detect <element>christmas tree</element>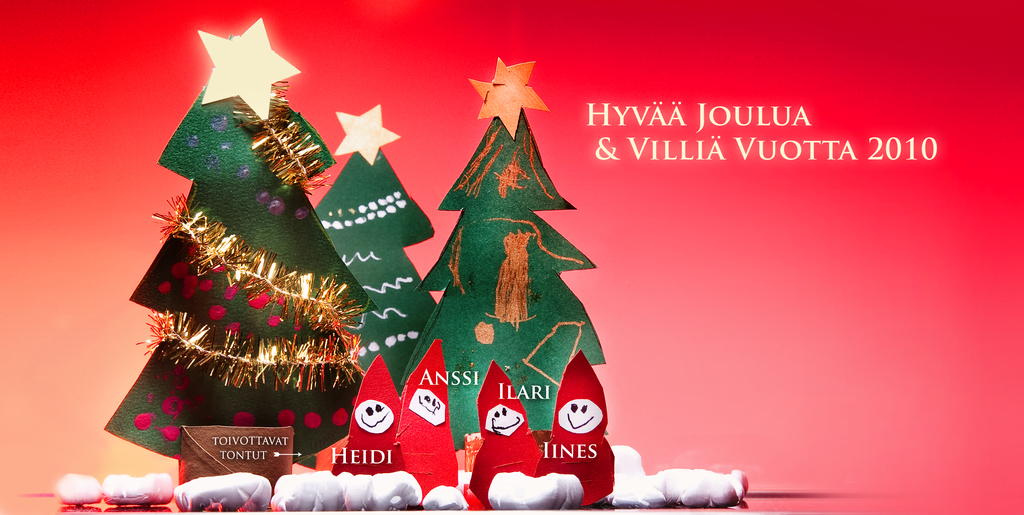
104:13:374:470
